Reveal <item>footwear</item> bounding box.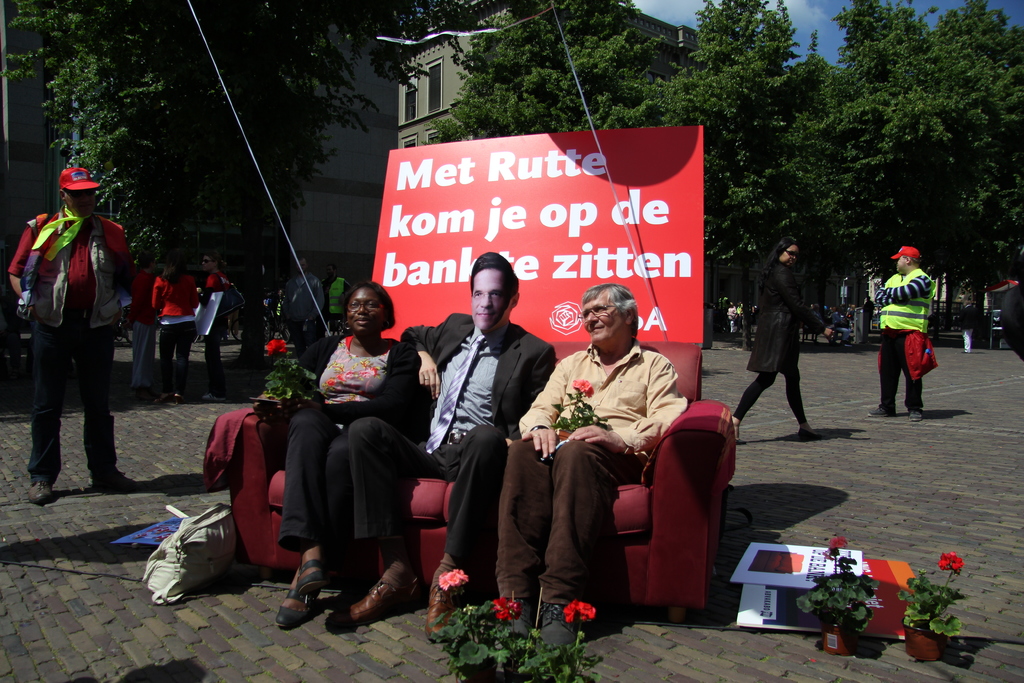
Revealed: 88/470/136/488.
